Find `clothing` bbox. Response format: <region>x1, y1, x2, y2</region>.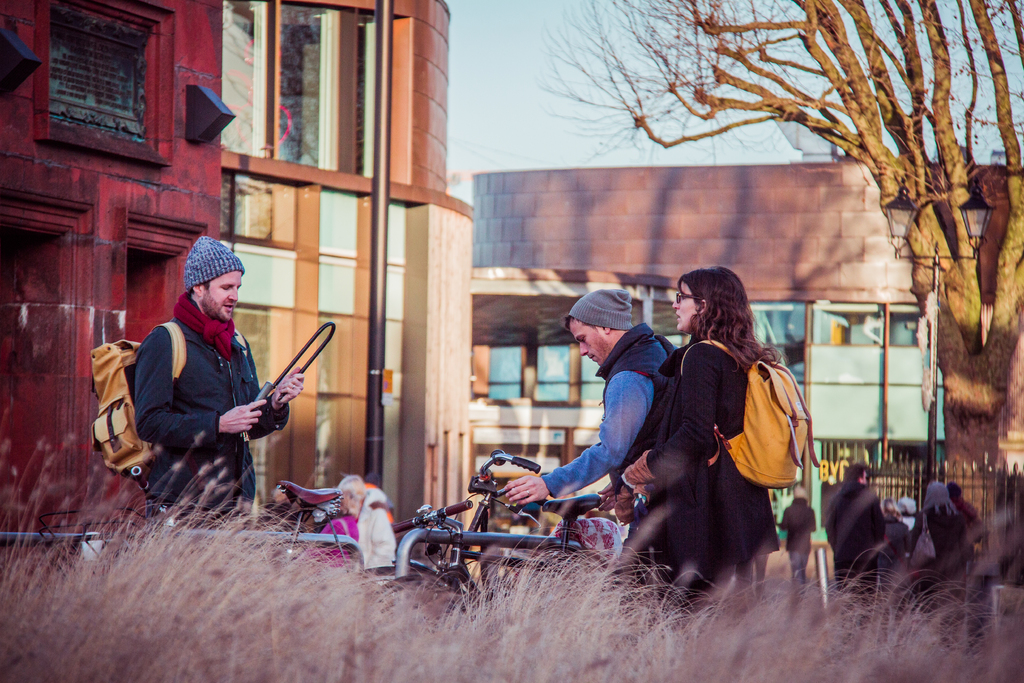
<region>905, 505, 971, 598</region>.
